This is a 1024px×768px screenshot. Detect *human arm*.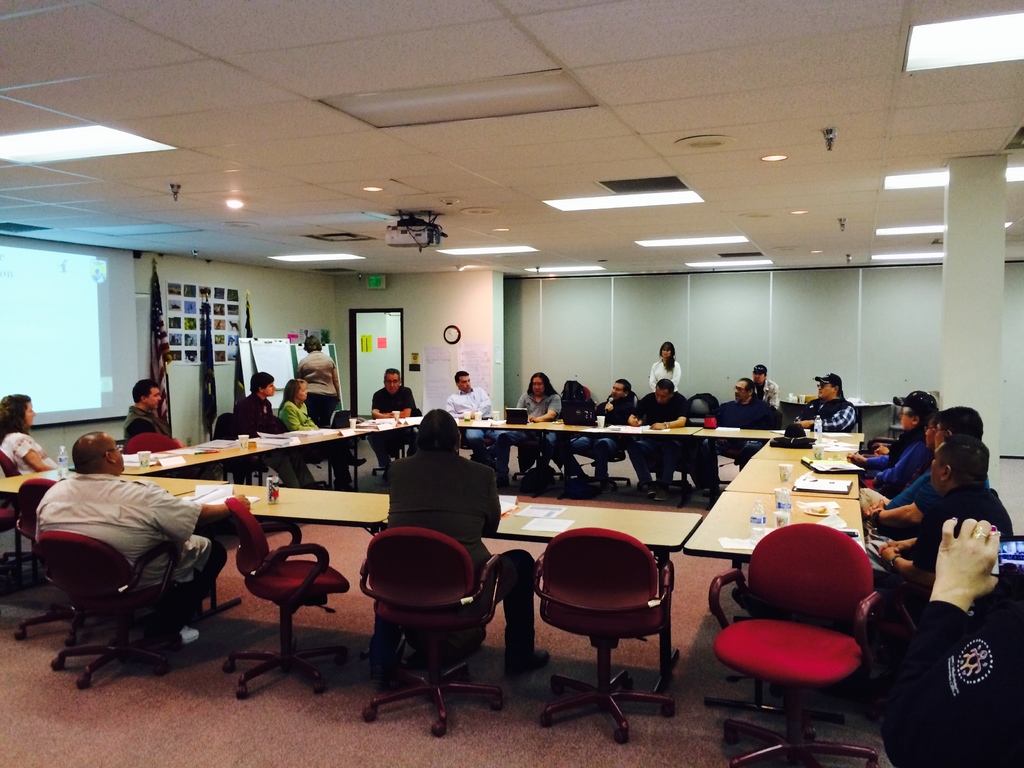
{"x1": 883, "y1": 534, "x2": 925, "y2": 552}.
